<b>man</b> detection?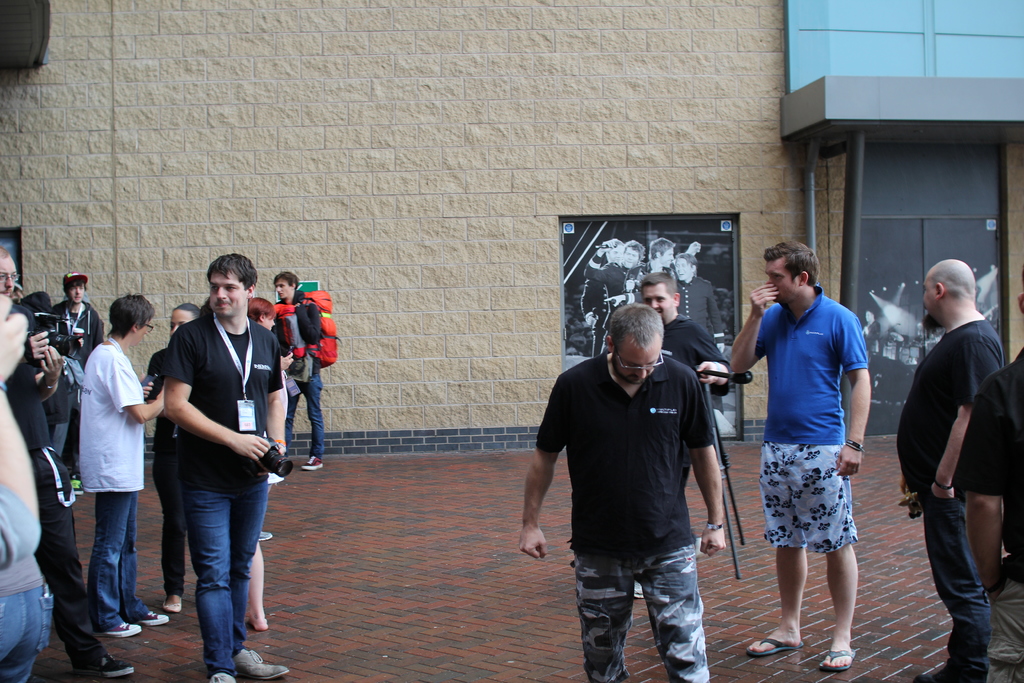
x1=273 y1=270 x2=333 y2=470
